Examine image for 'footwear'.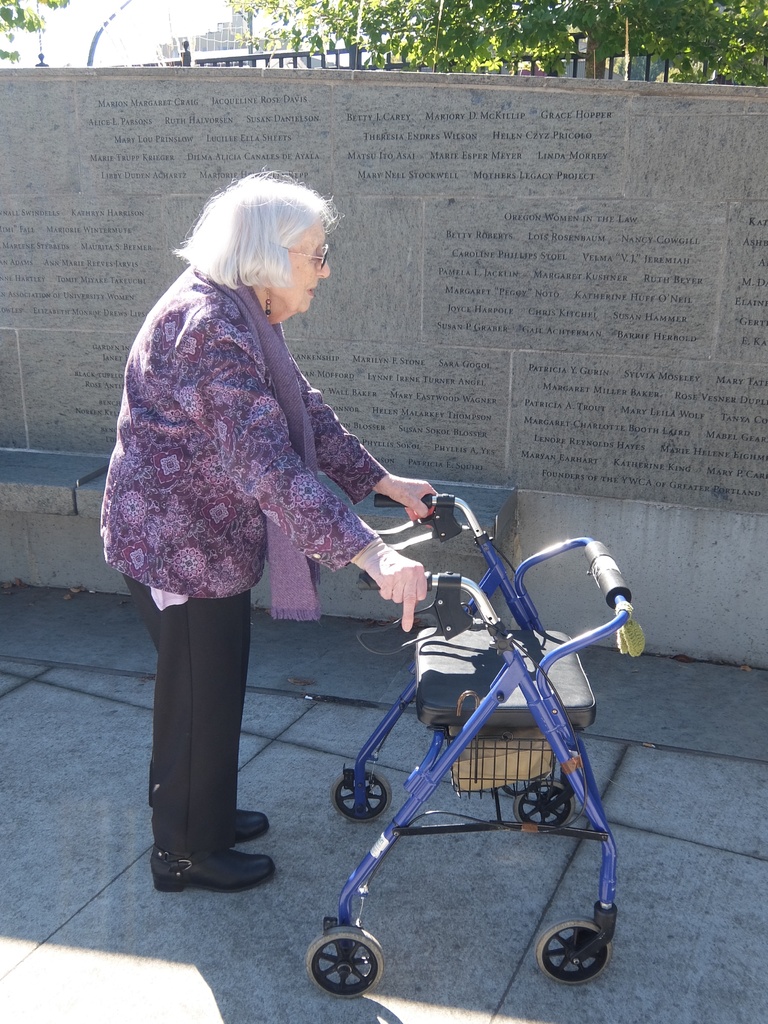
Examination result: bbox(152, 849, 270, 897).
